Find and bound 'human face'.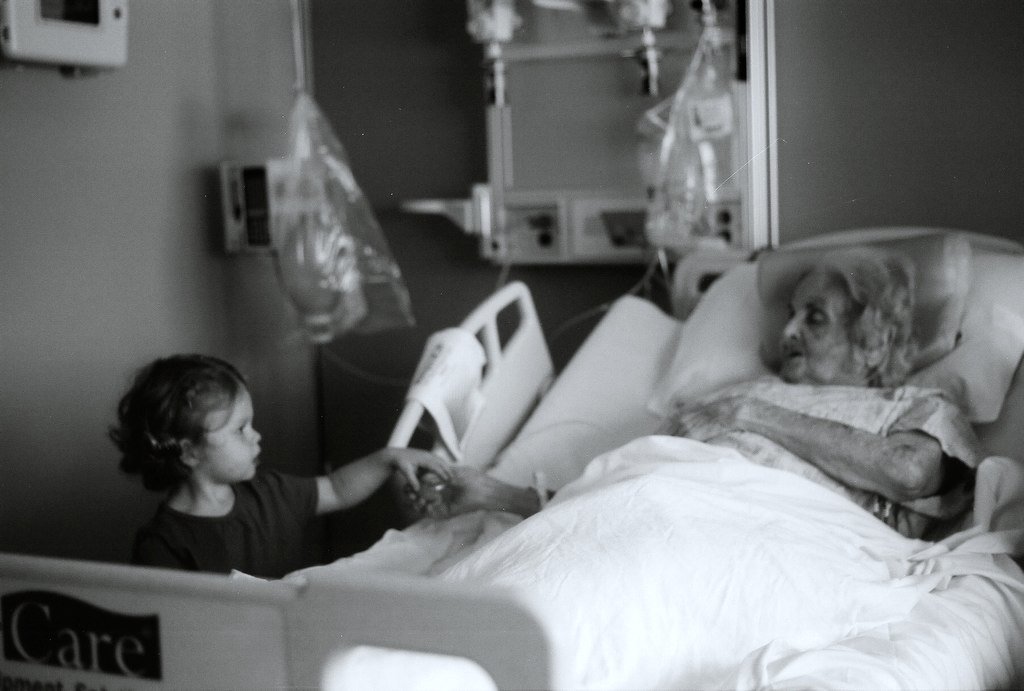
Bound: x1=779 y1=272 x2=861 y2=385.
